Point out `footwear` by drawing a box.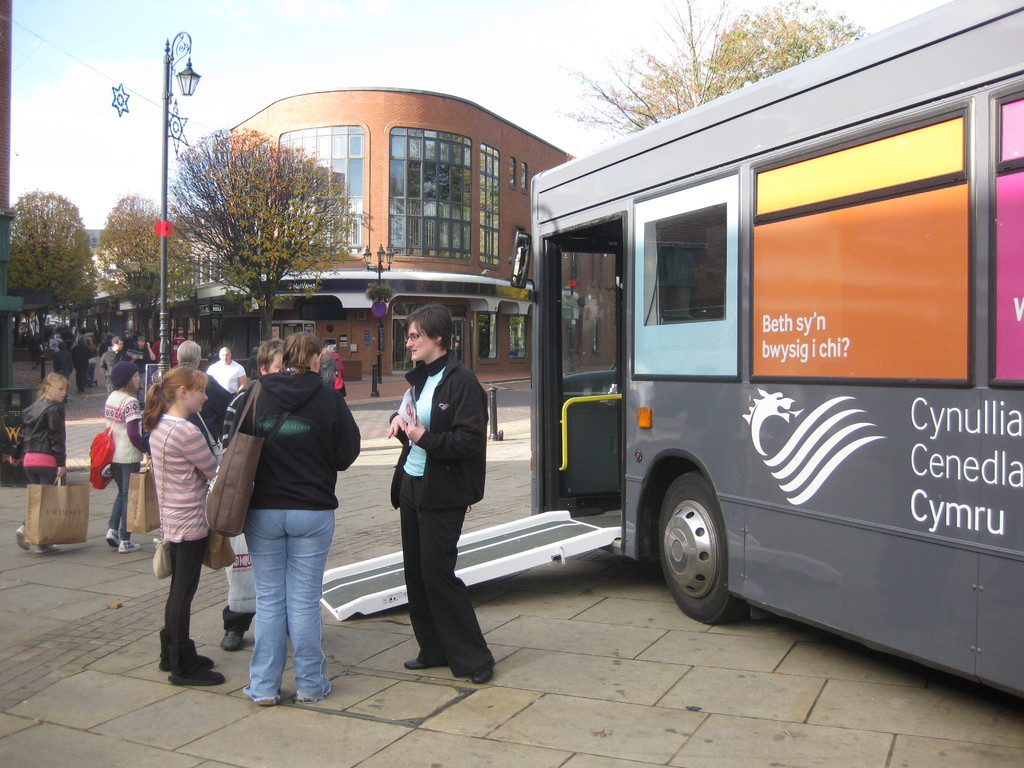
left=116, top=536, right=138, bottom=550.
